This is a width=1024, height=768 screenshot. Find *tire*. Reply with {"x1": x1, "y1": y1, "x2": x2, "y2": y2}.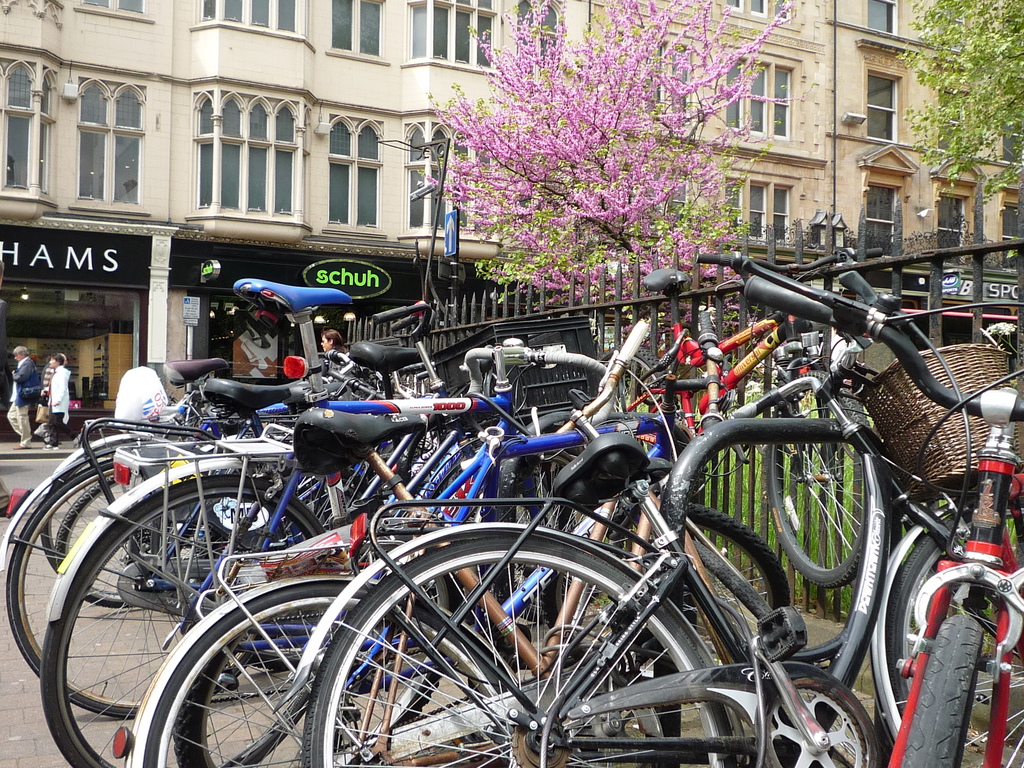
{"x1": 767, "y1": 372, "x2": 886, "y2": 588}.
